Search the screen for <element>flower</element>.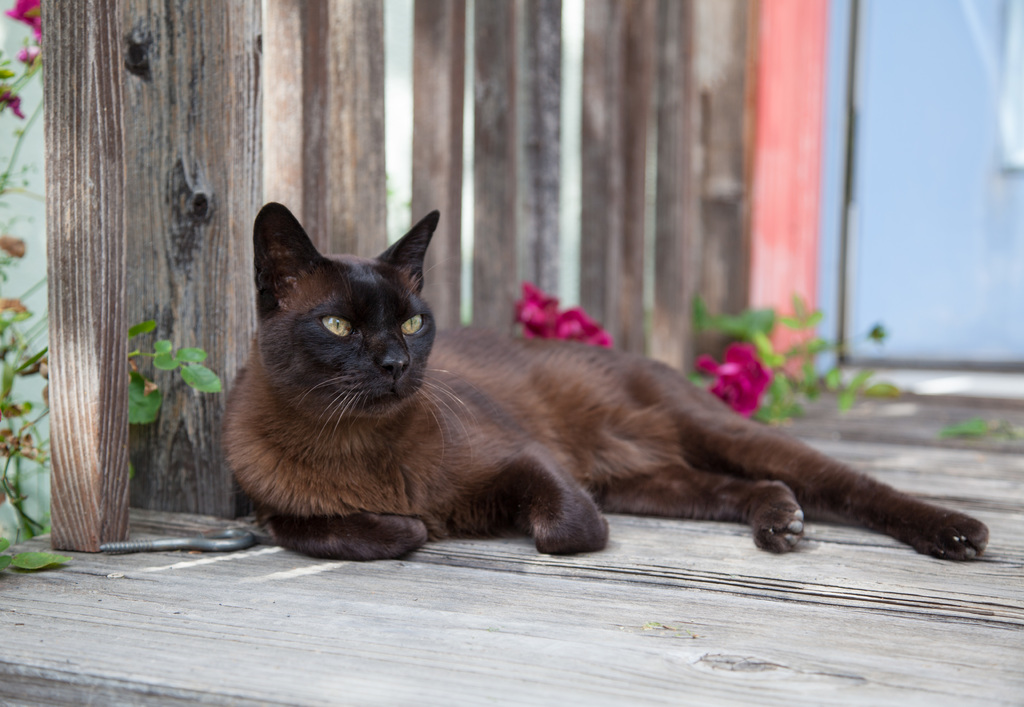
Found at locate(519, 275, 612, 341).
